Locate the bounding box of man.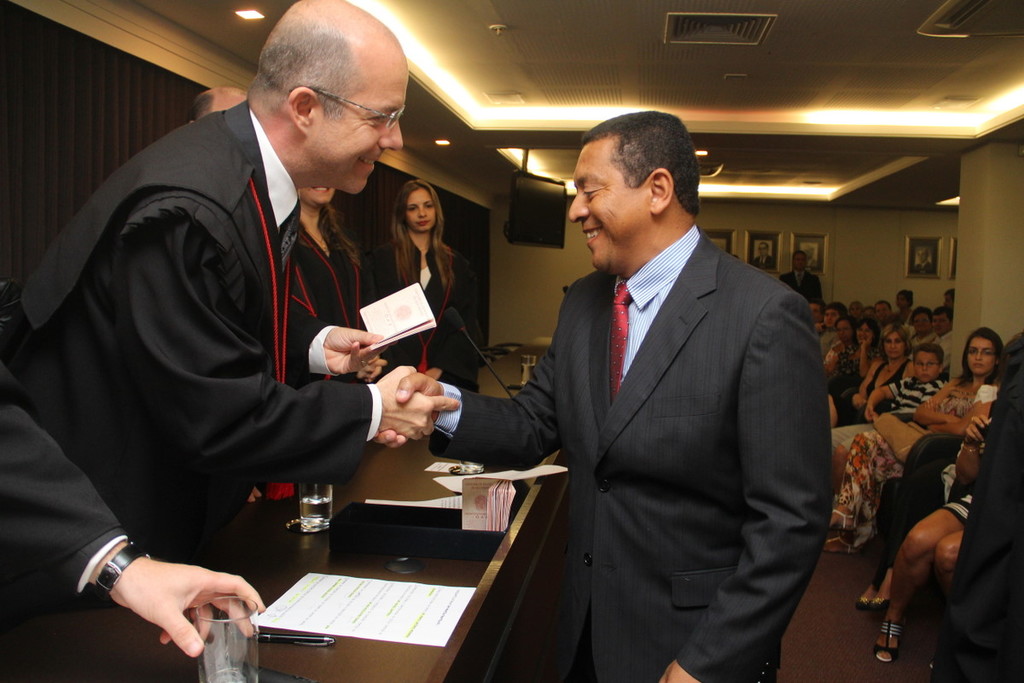
Bounding box: x1=375, y1=106, x2=831, y2=682.
